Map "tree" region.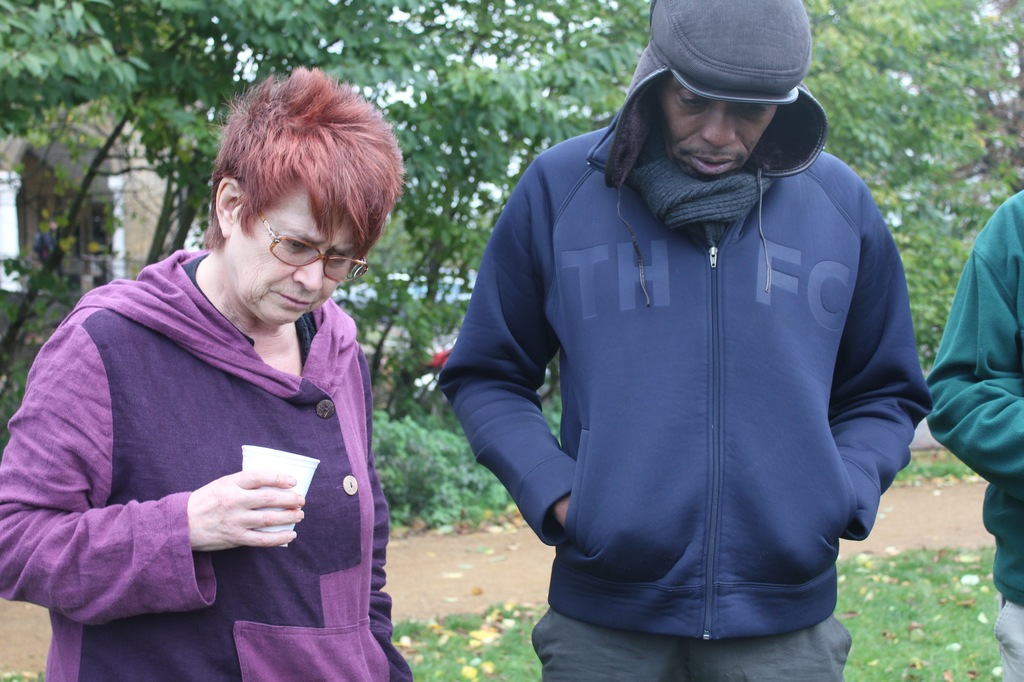
Mapped to rect(0, 0, 403, 379).
